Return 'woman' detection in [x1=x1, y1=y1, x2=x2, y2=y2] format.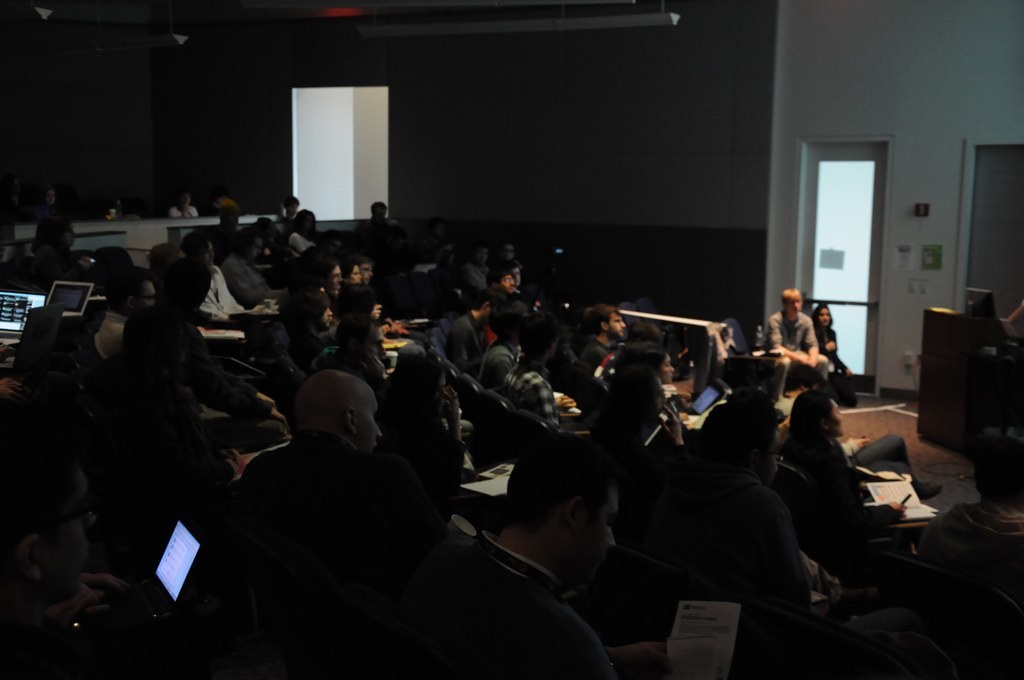
[x1=812, y1=304, x2=847, y2=391].
